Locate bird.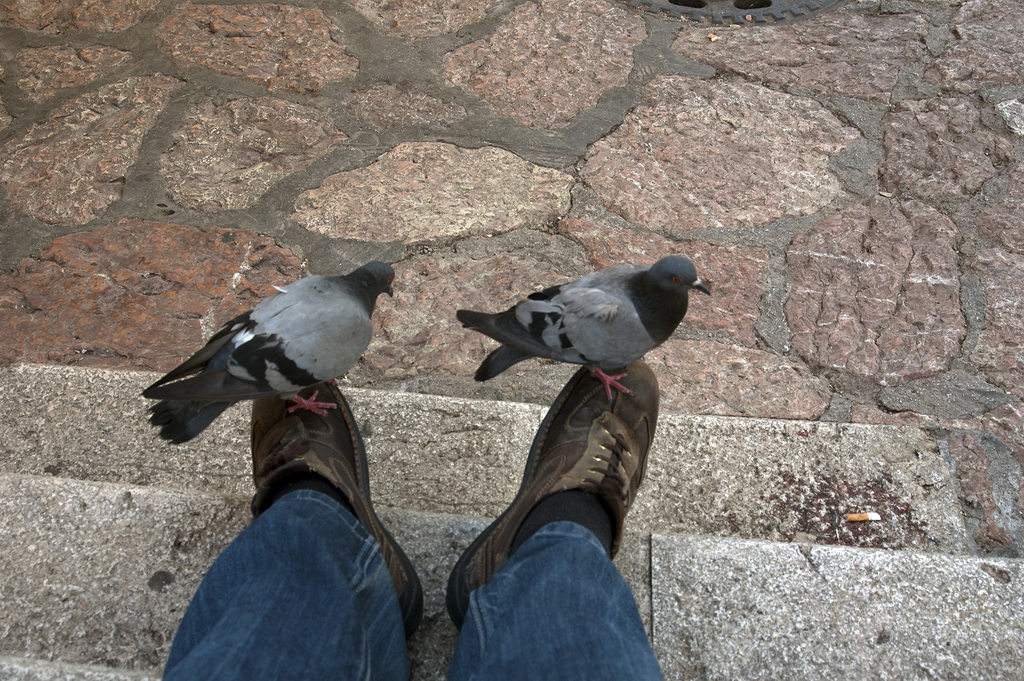
Bounding box: <region>147, 247, 405, 436</region>.
